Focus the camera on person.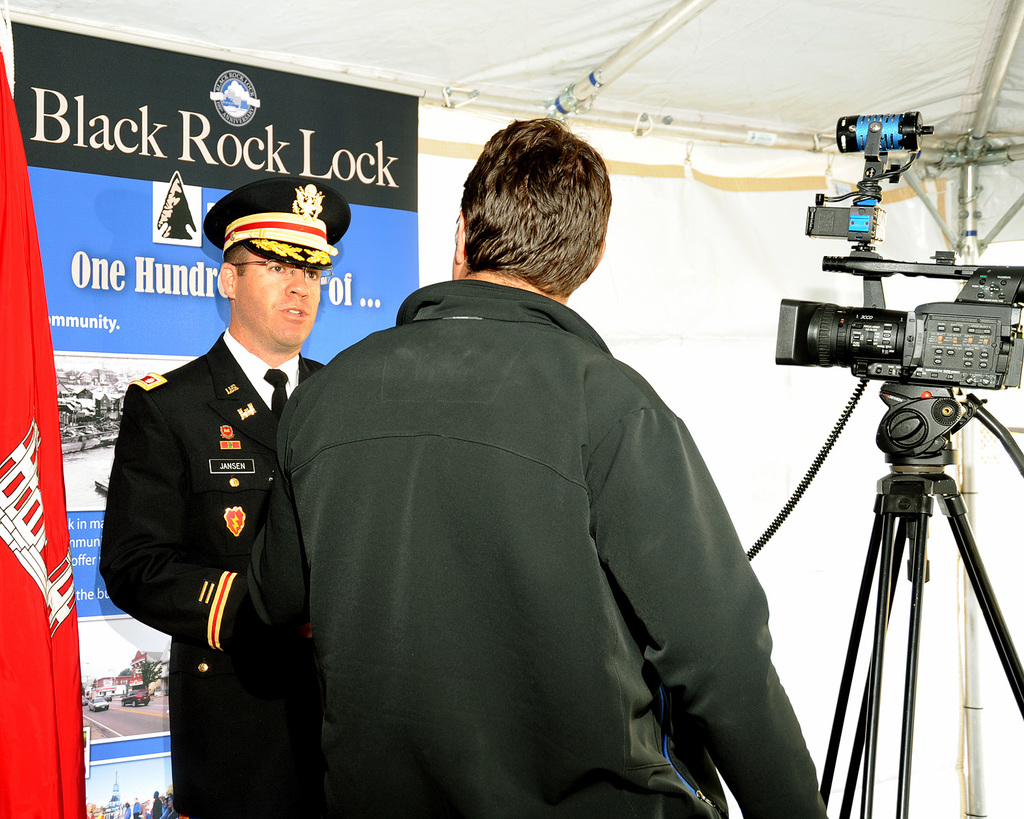
Focus region: rect(101, 239, 328, 816).
